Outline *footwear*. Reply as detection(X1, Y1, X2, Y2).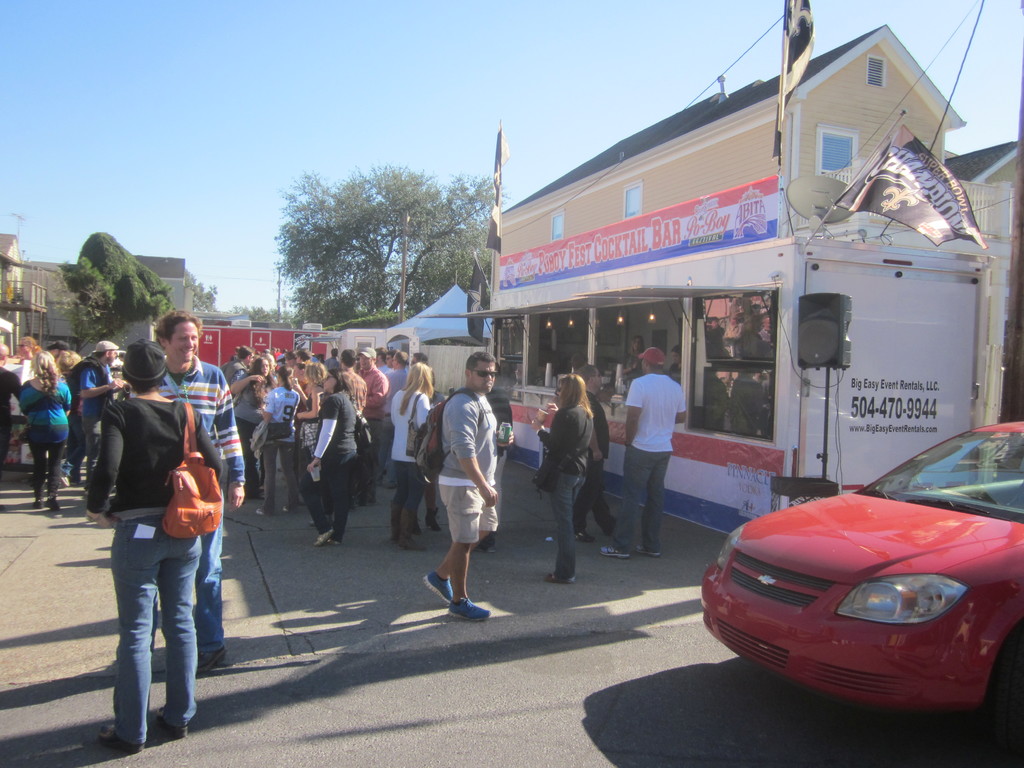
detection(33, 499, 41, 512).
